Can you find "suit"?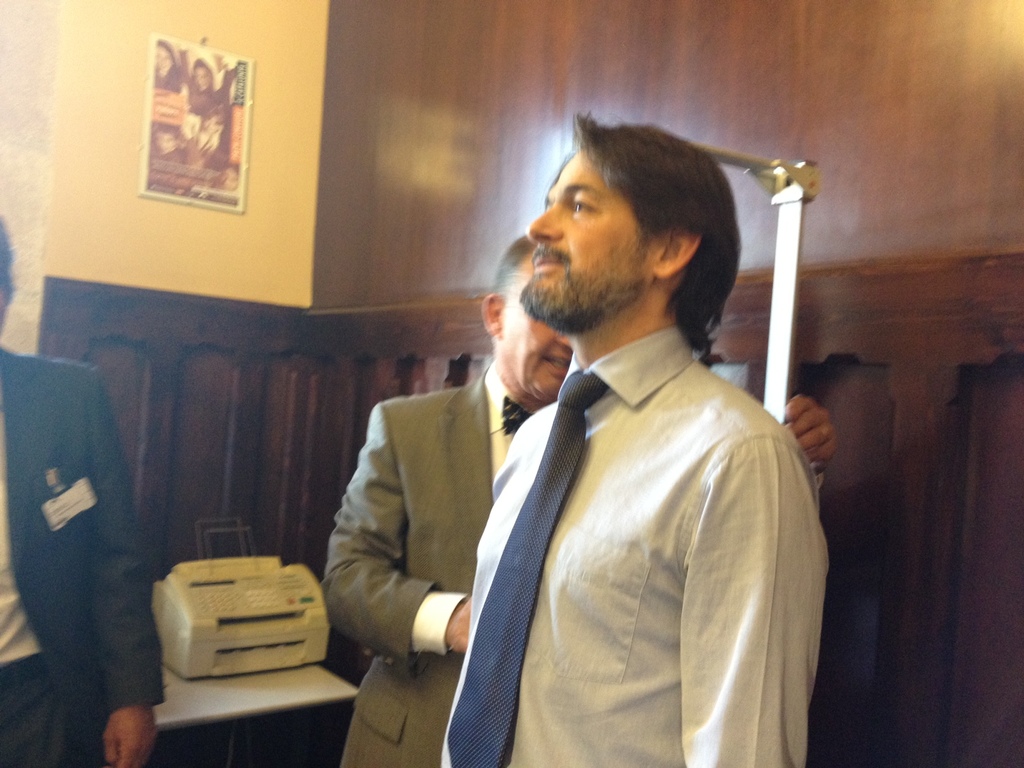
Yes, bounding box: pyautogui.locateOnScreen(300, 292, 529, 755).
